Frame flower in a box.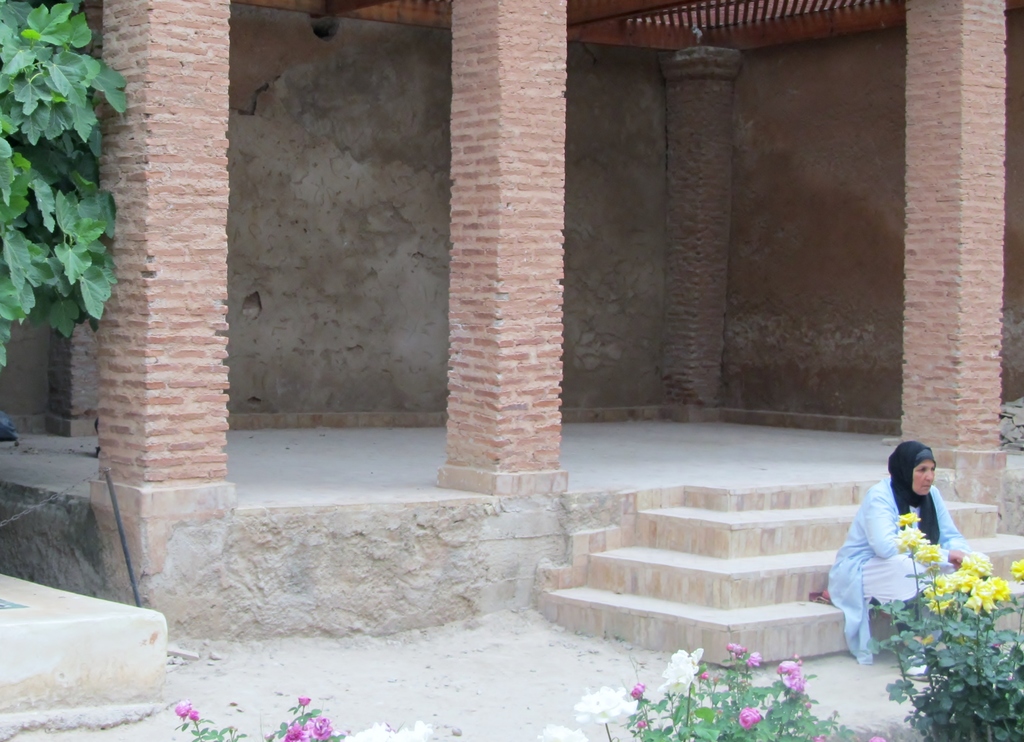
l=299, t=699, r=309, b=707.
